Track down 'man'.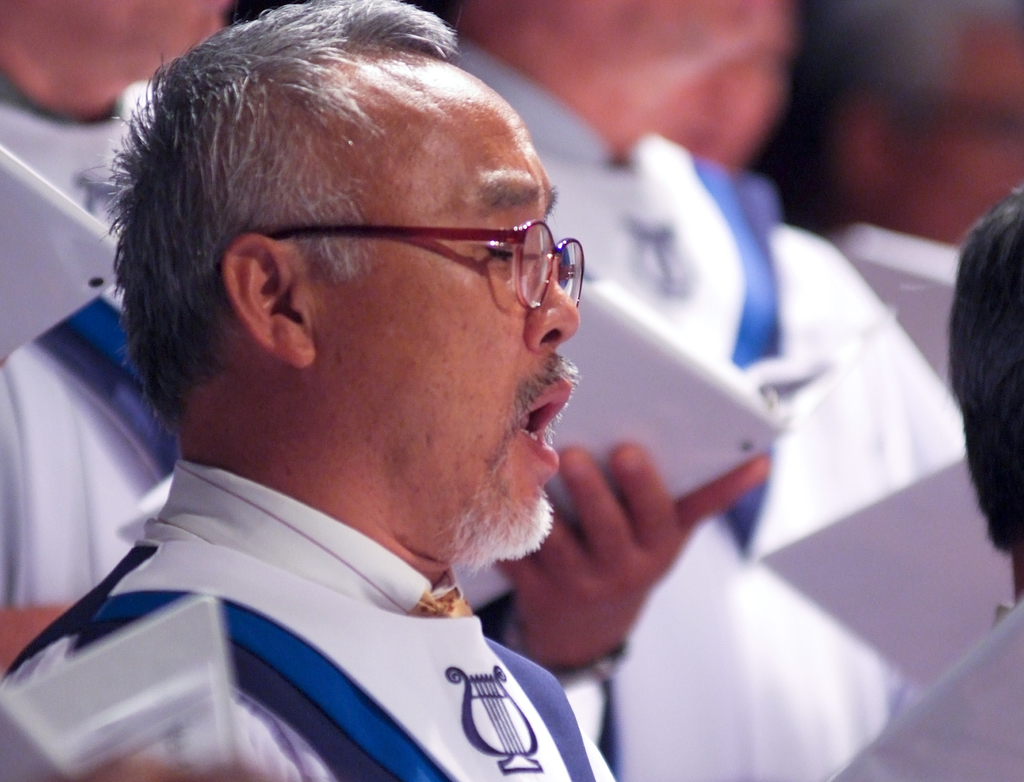
Tracked to crop(819, 0, 1023, 377).
